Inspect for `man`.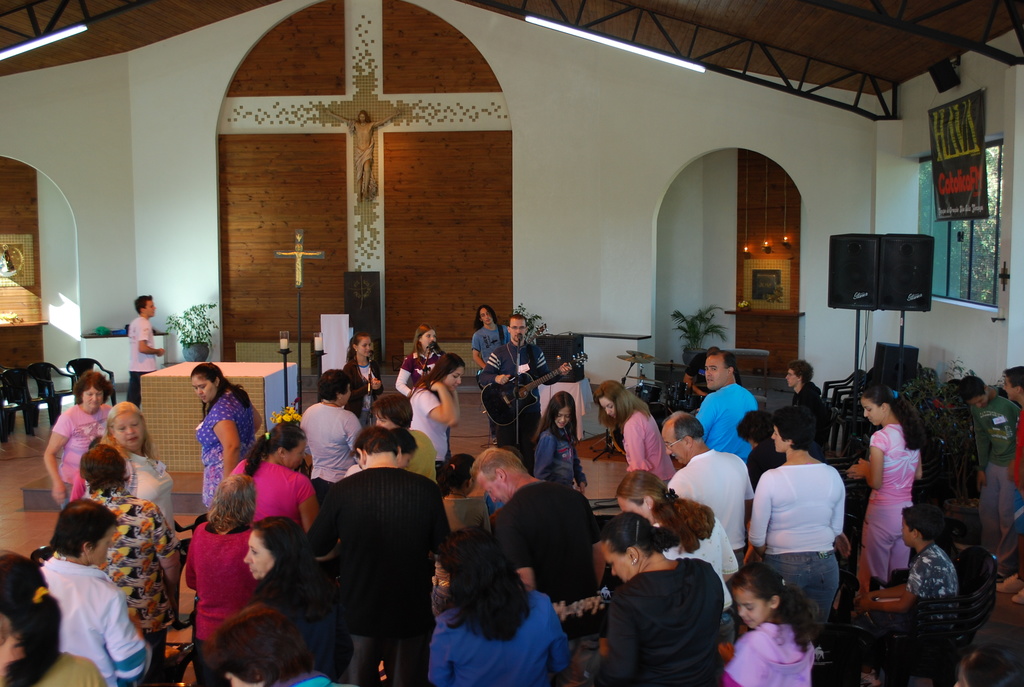
Inspection: [999, 366, 1023, 544].
